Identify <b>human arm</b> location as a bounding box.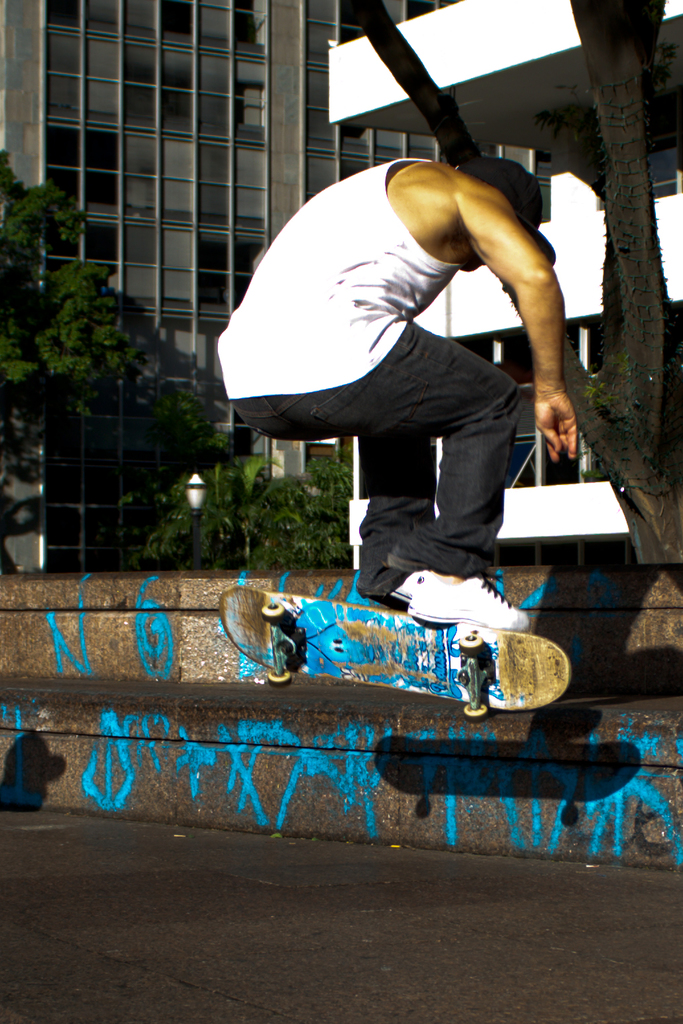
435, 167, 584, 444.
